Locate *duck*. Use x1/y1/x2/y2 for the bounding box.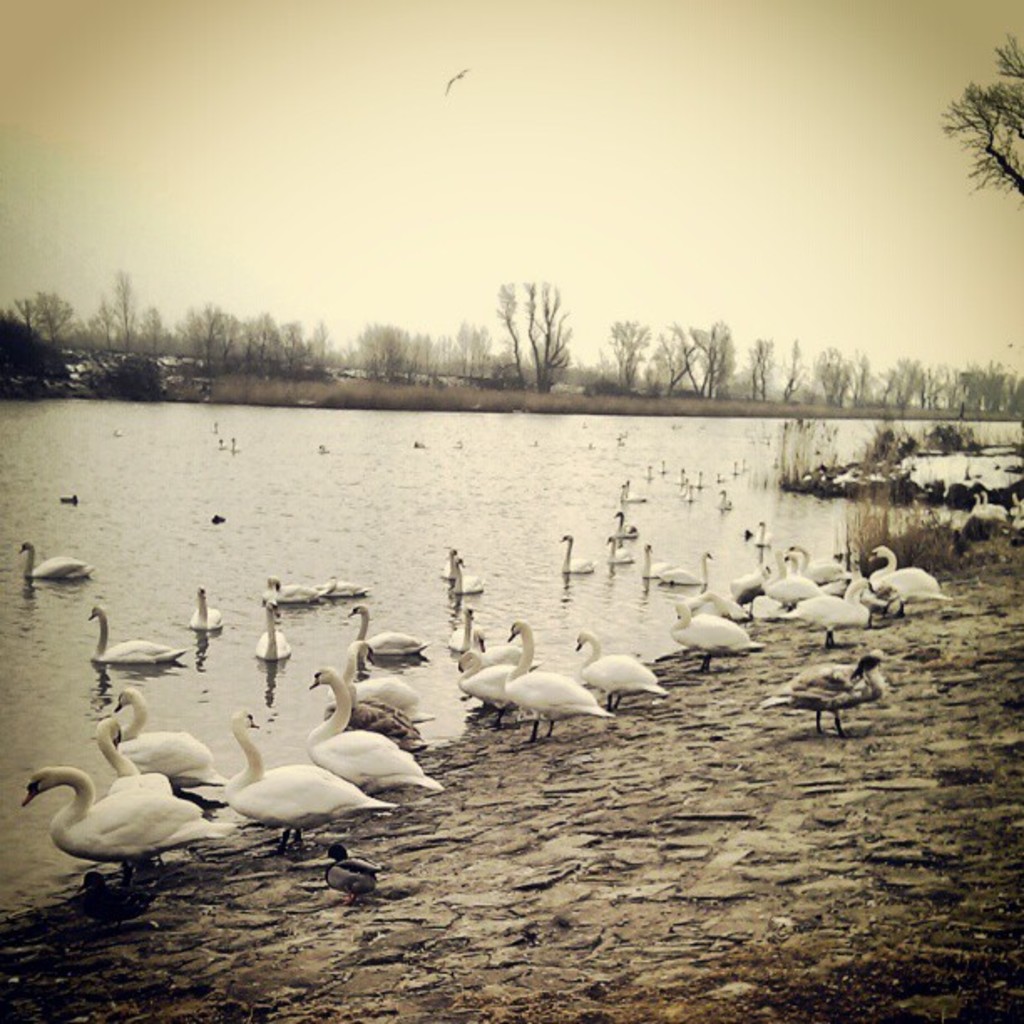
20/547/94/586.
